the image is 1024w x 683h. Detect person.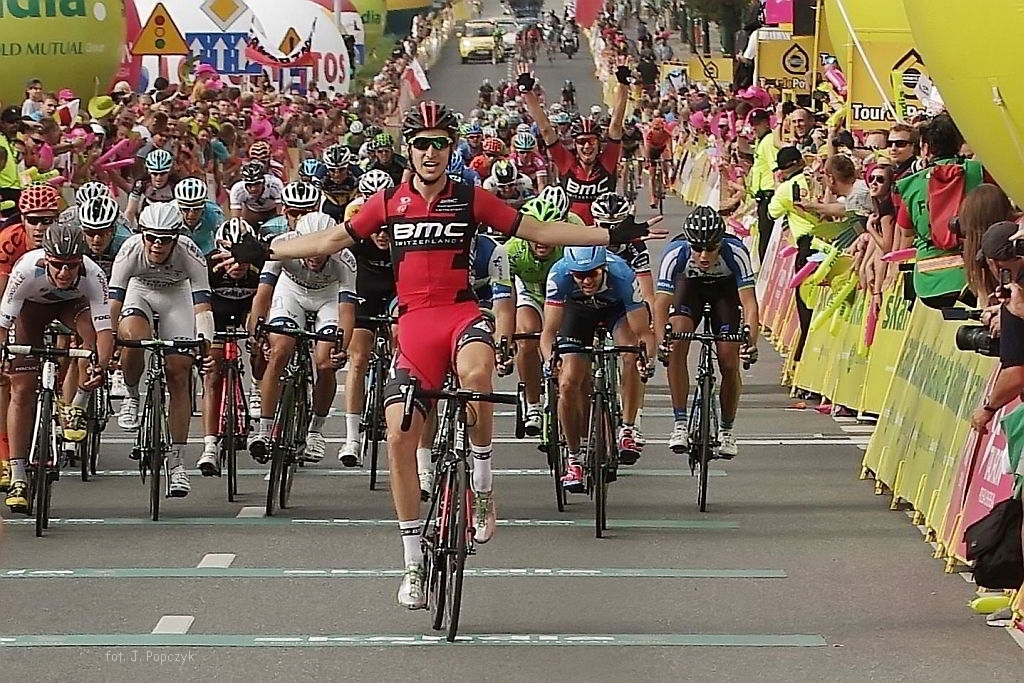
Detection: x1=641 y1=115 x2=674 y2=207.
